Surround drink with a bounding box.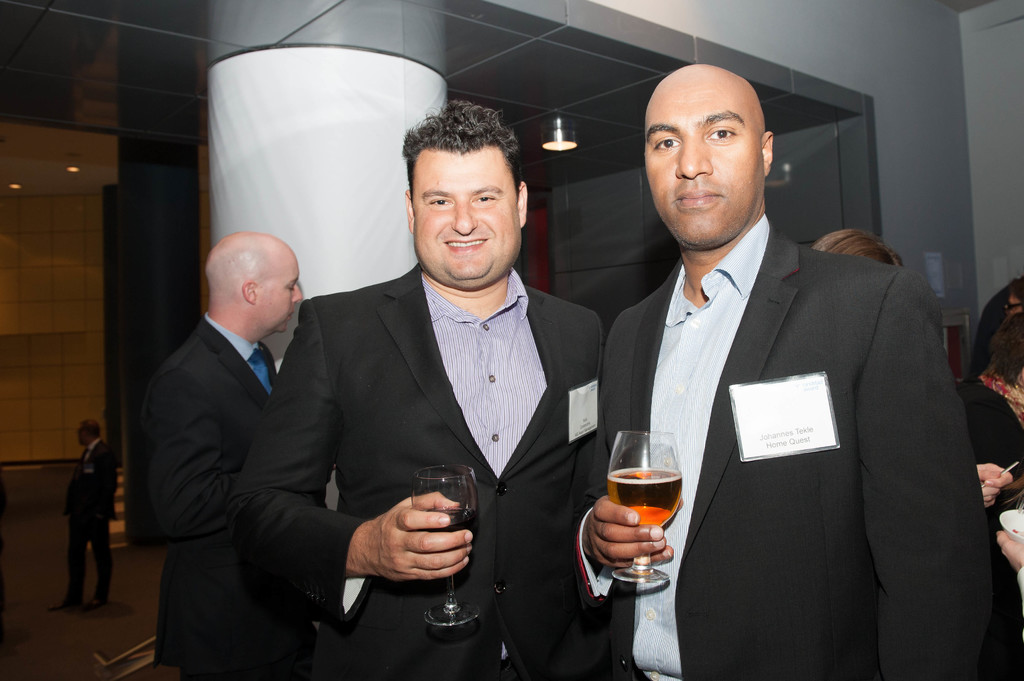
box=[419, 506, 477, 534].
